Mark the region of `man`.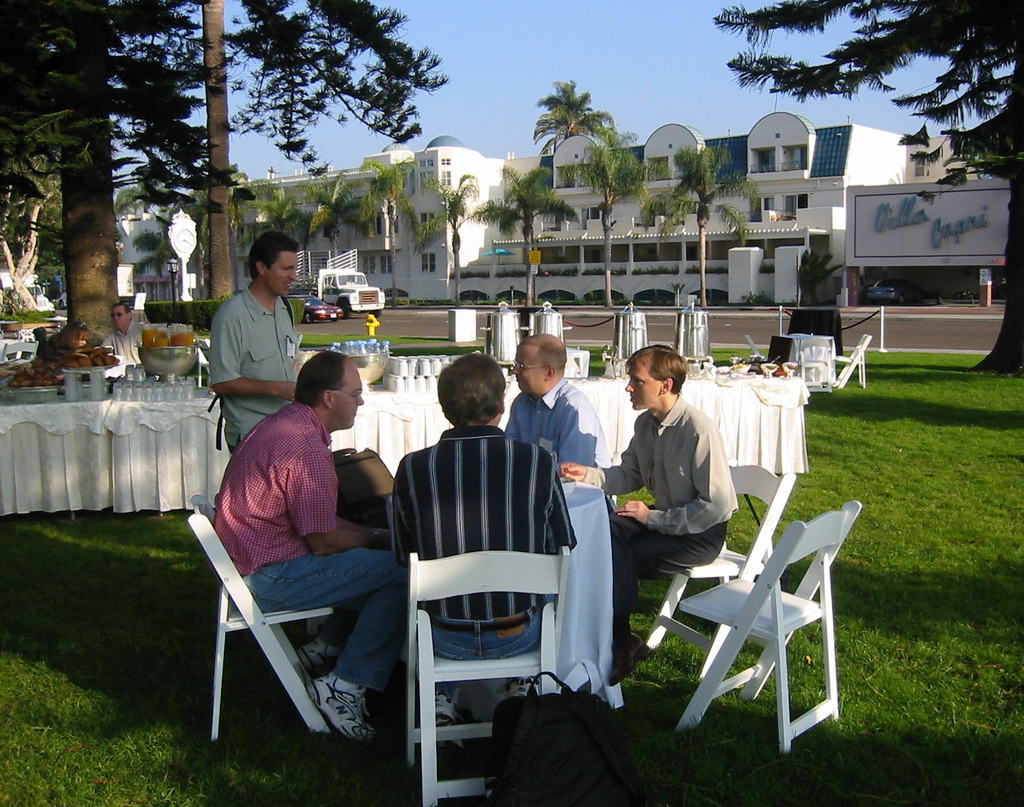
Region: {"left": 505, "top": 329, "right": 619, "bottom": 521}.
